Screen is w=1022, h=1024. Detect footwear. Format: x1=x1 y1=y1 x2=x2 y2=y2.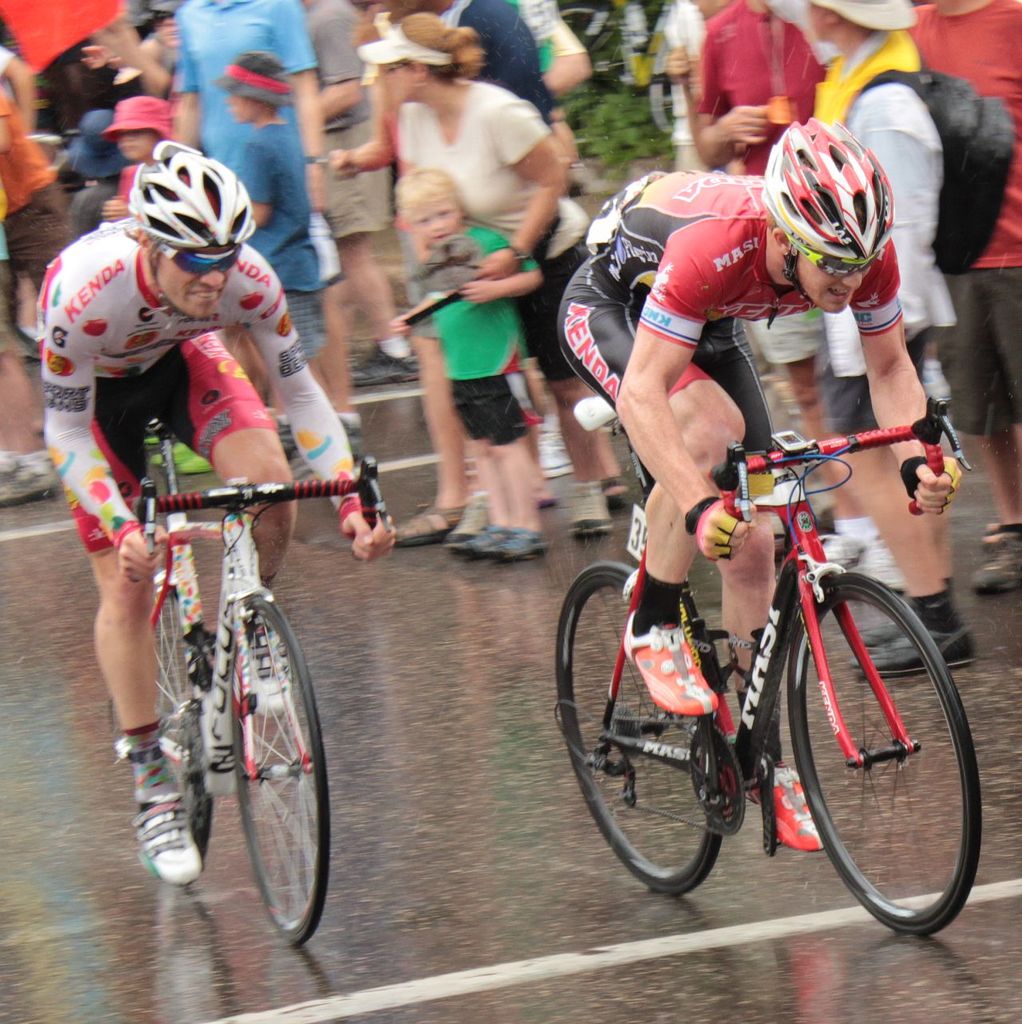
x1=132 y1=781 x2=206 y2=888.
